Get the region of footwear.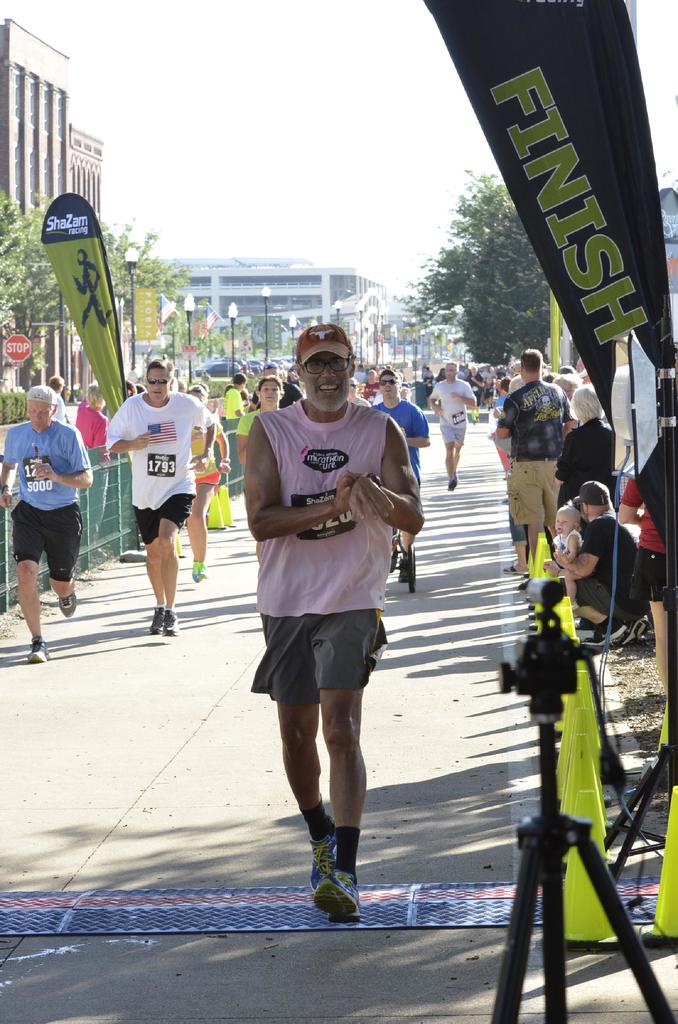
l=397, t=550, r=413, b=591.
